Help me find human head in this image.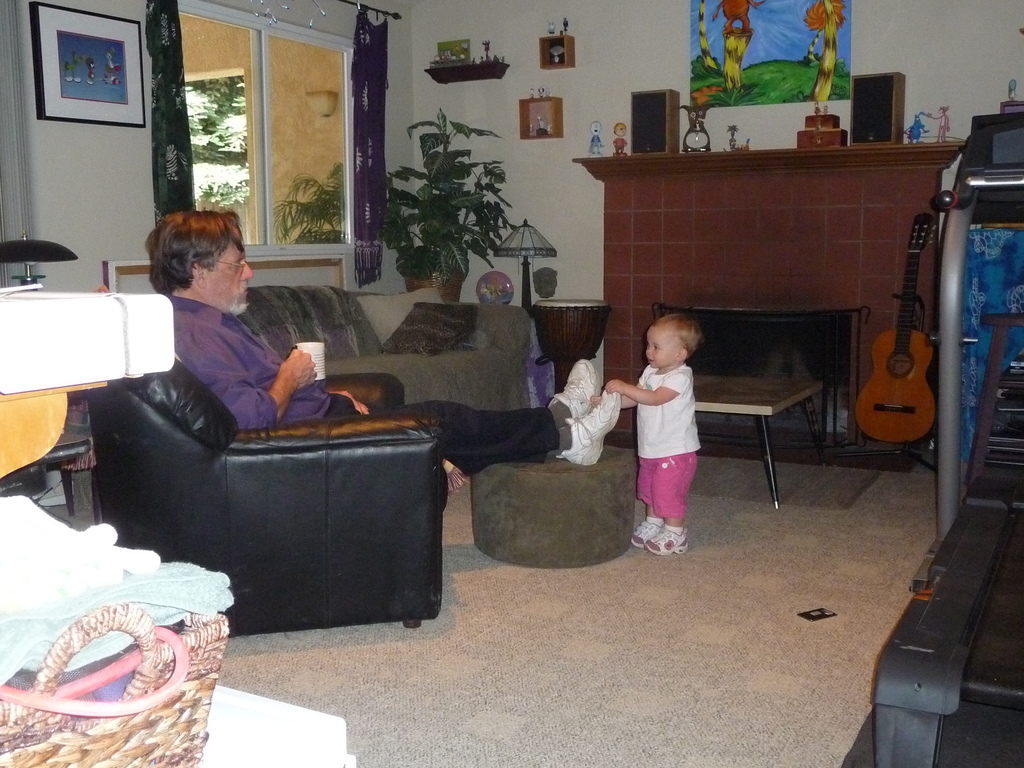
Found it: box=[591, 122, 604, 135].
